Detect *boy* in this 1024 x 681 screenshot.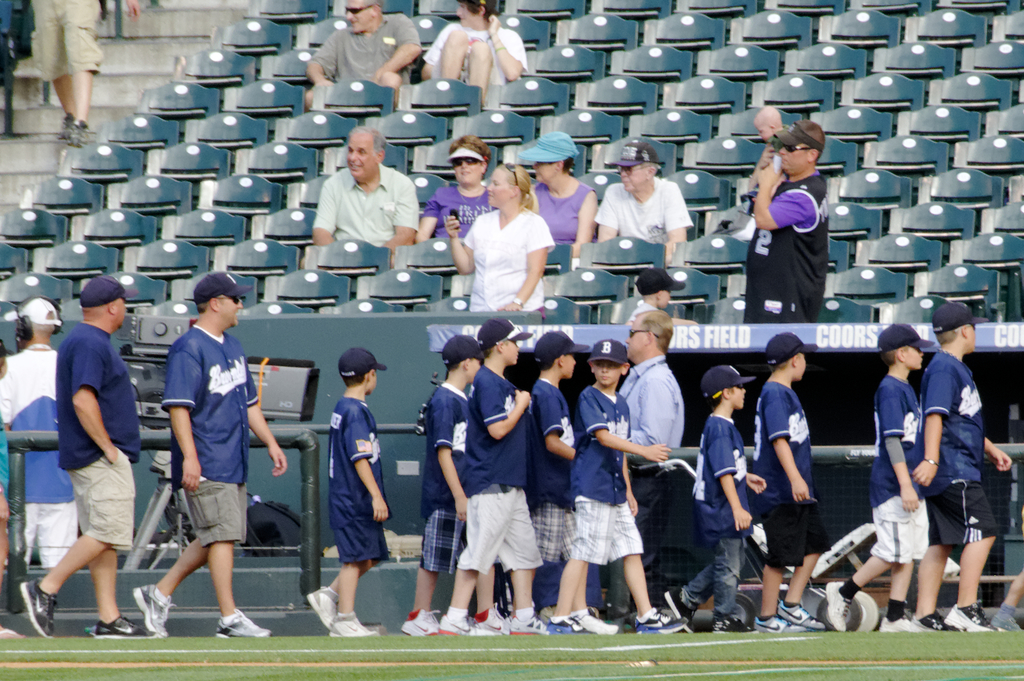
Detection: rect(397, 332, 486, 639).
